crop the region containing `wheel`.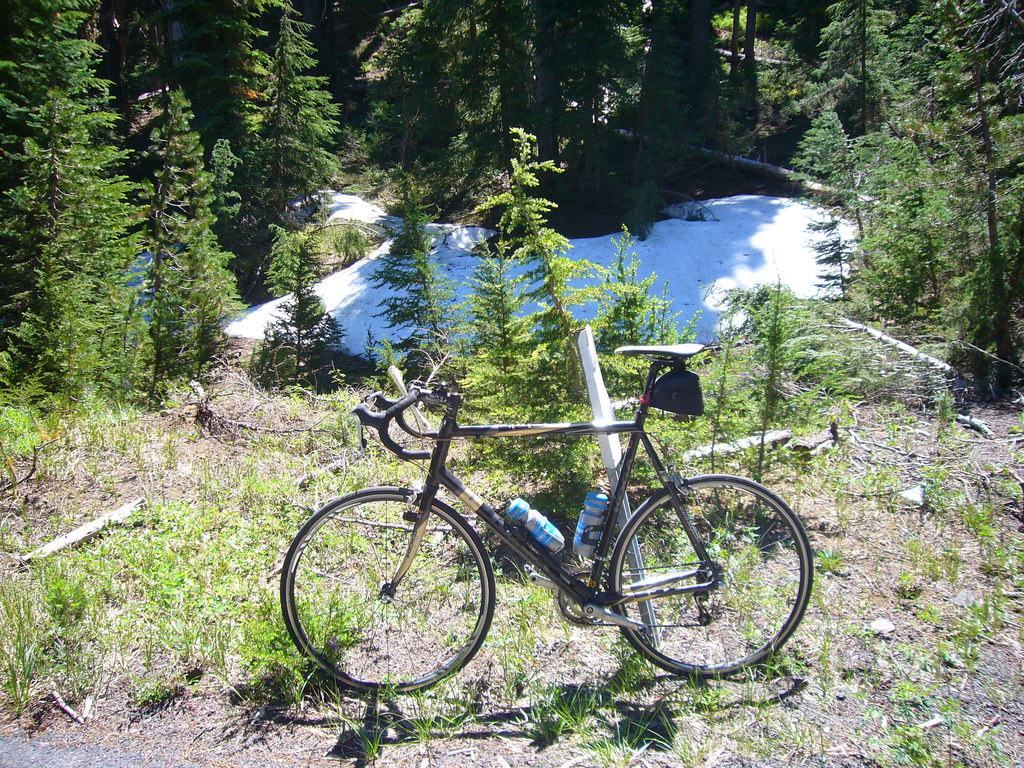
Crop region: BBox(607, 474, 820, 680).
